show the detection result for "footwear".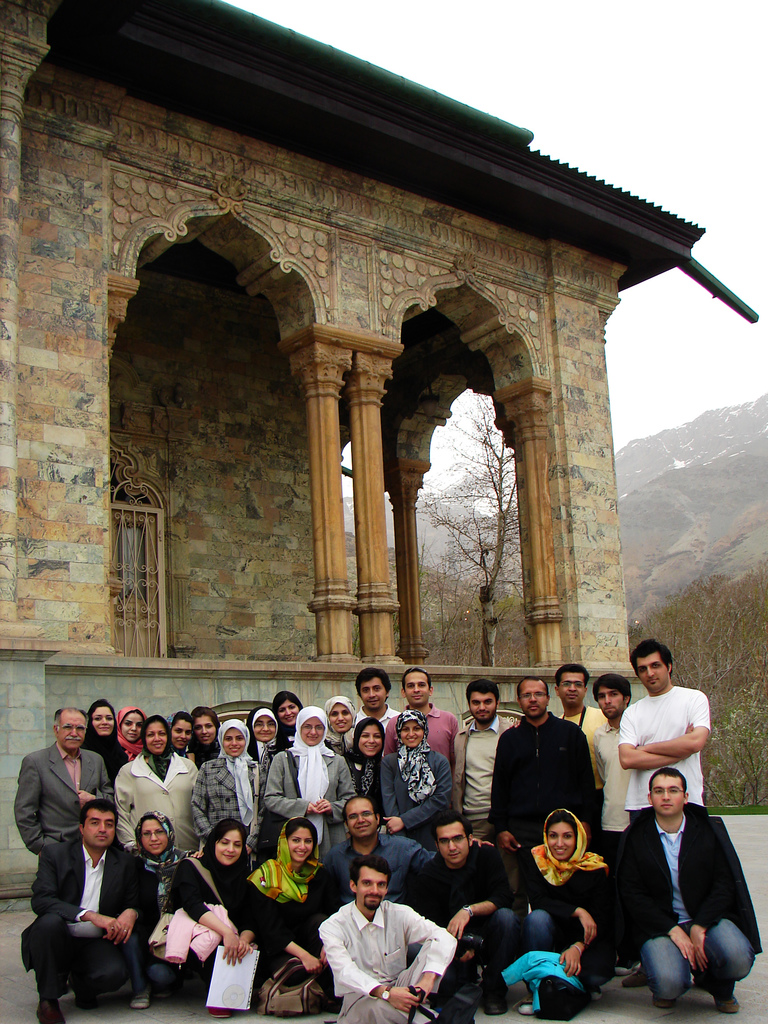
bbox=[518, 1000, 534, 1014].
